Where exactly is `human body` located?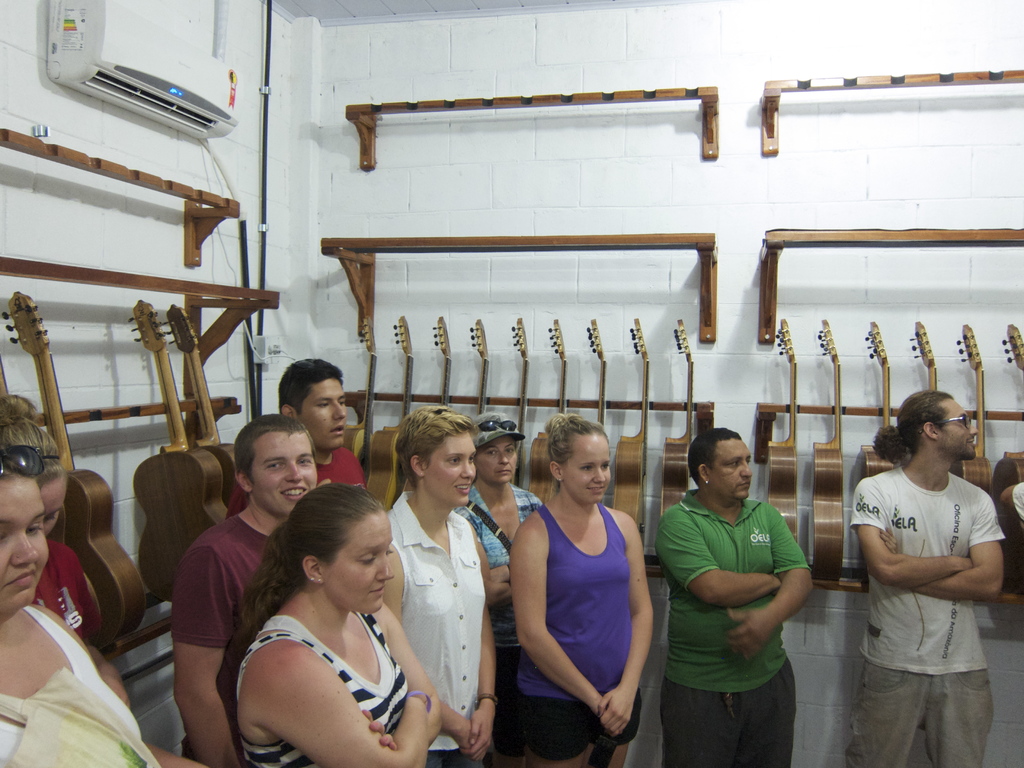
Its bounding box is box=[175, 500, 293, 767].
